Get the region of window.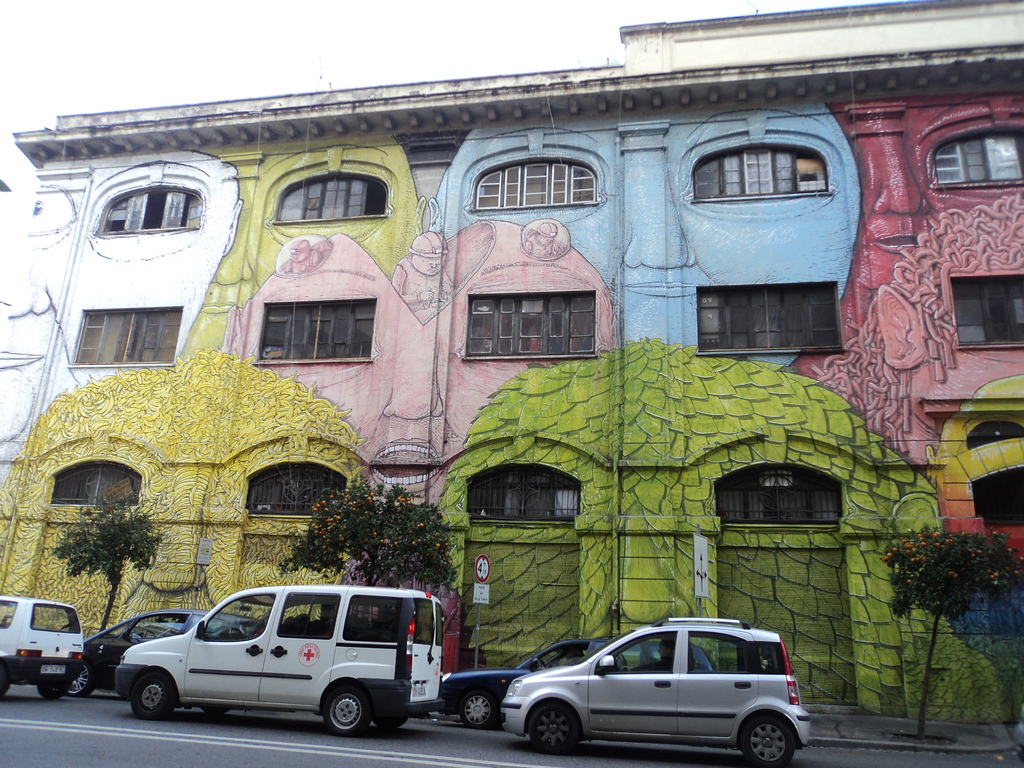
276,594,340,637.
